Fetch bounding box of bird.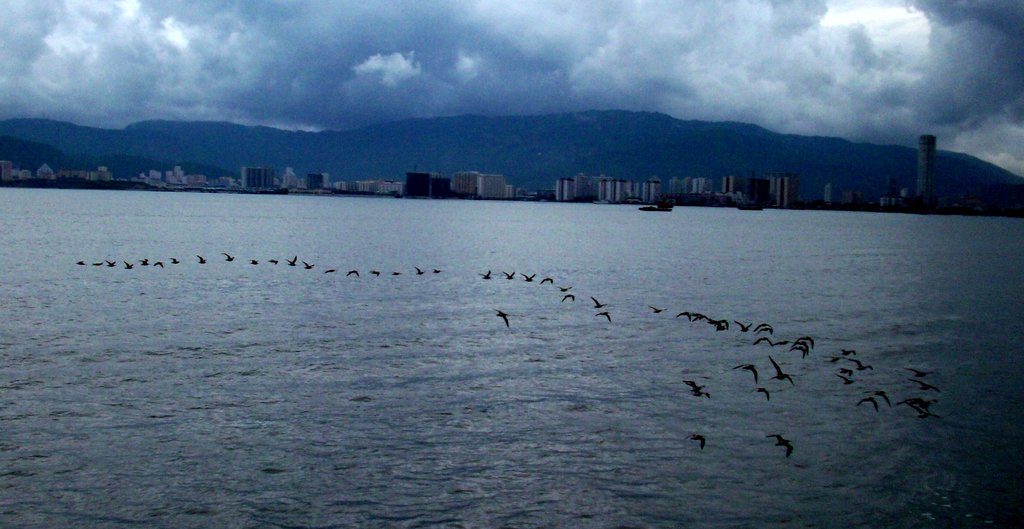
Bbox: BBox(344, 269, 361, 278).
